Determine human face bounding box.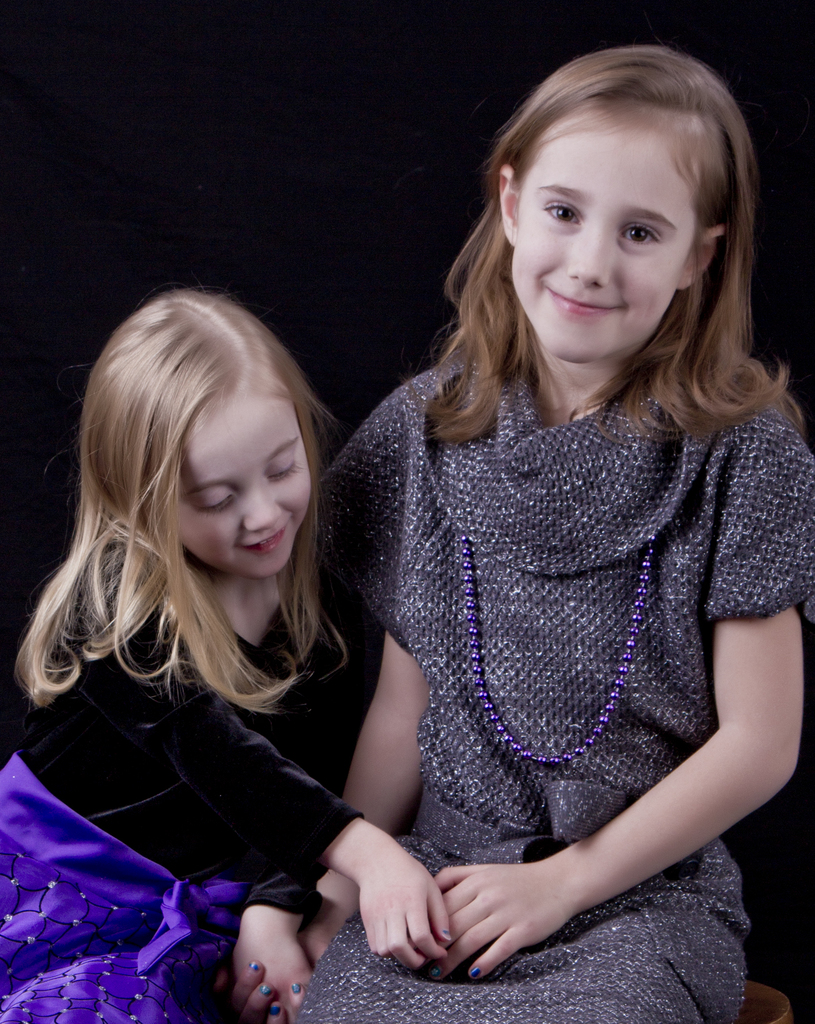
Determined: box(512, 111, 696, 365).
